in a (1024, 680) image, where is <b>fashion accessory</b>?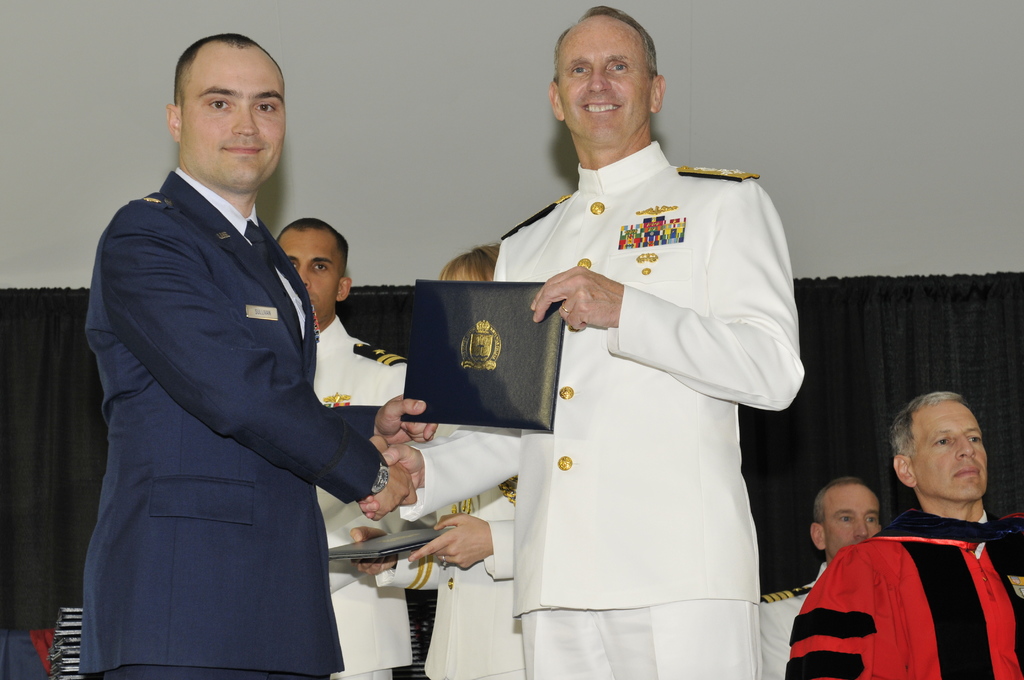
(left=245, top=216, right=300, bottom=333).
